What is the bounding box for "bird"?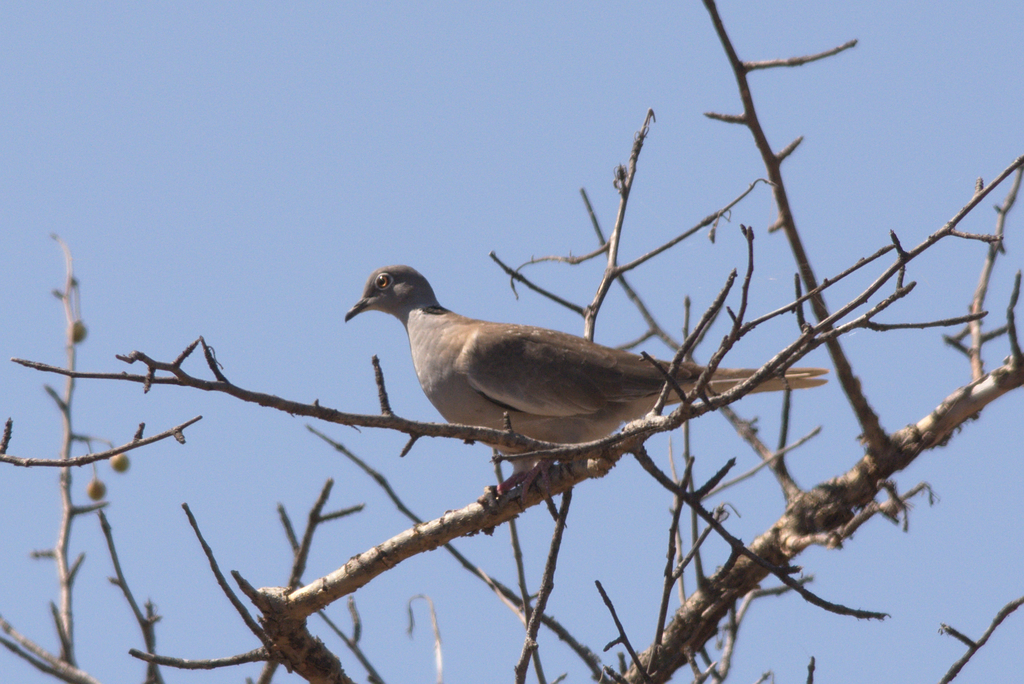
x1=339, y1=260, x2=827, y2=495.
